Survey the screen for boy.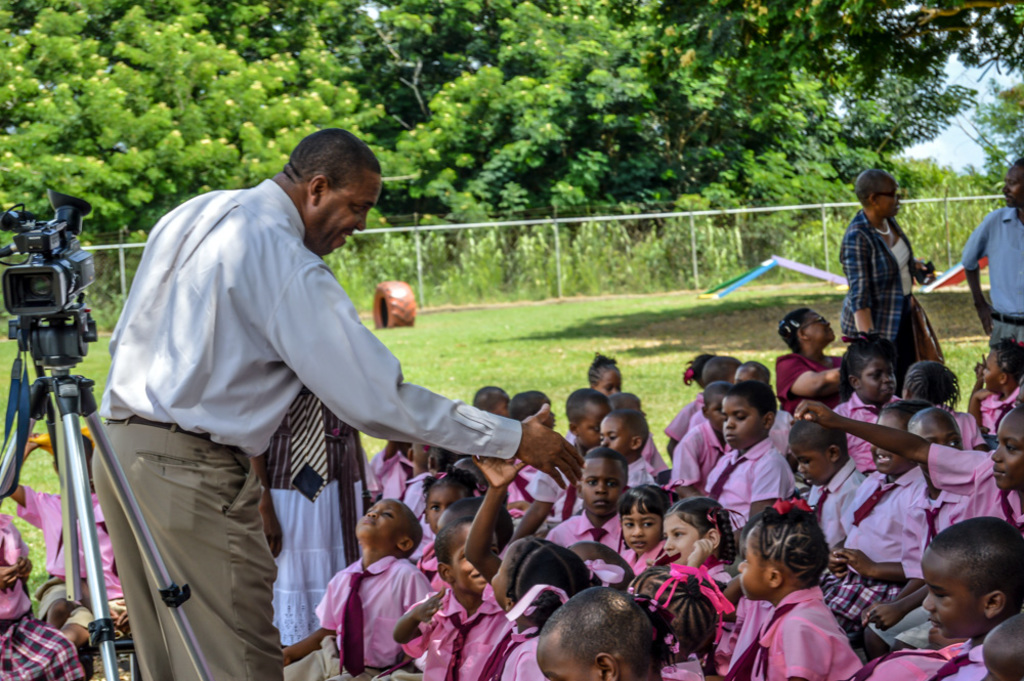
Survey found: bbox=[513, 386, 609, 539].
